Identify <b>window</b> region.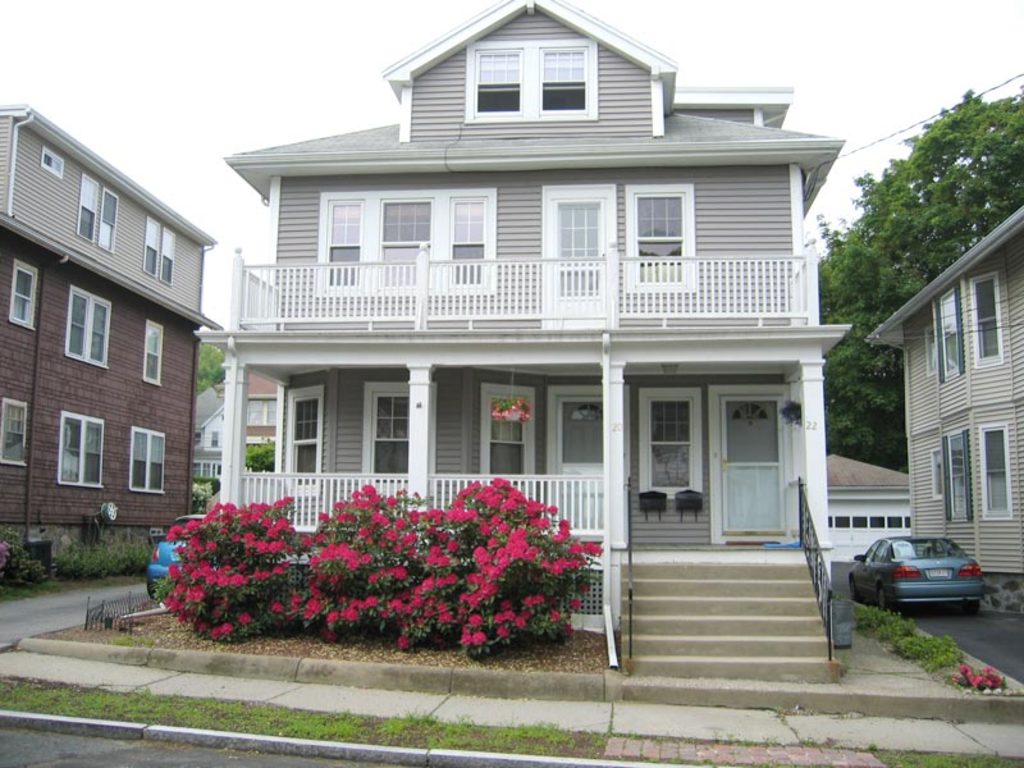
Region: <region>244, 393, 279, 426</region>.
